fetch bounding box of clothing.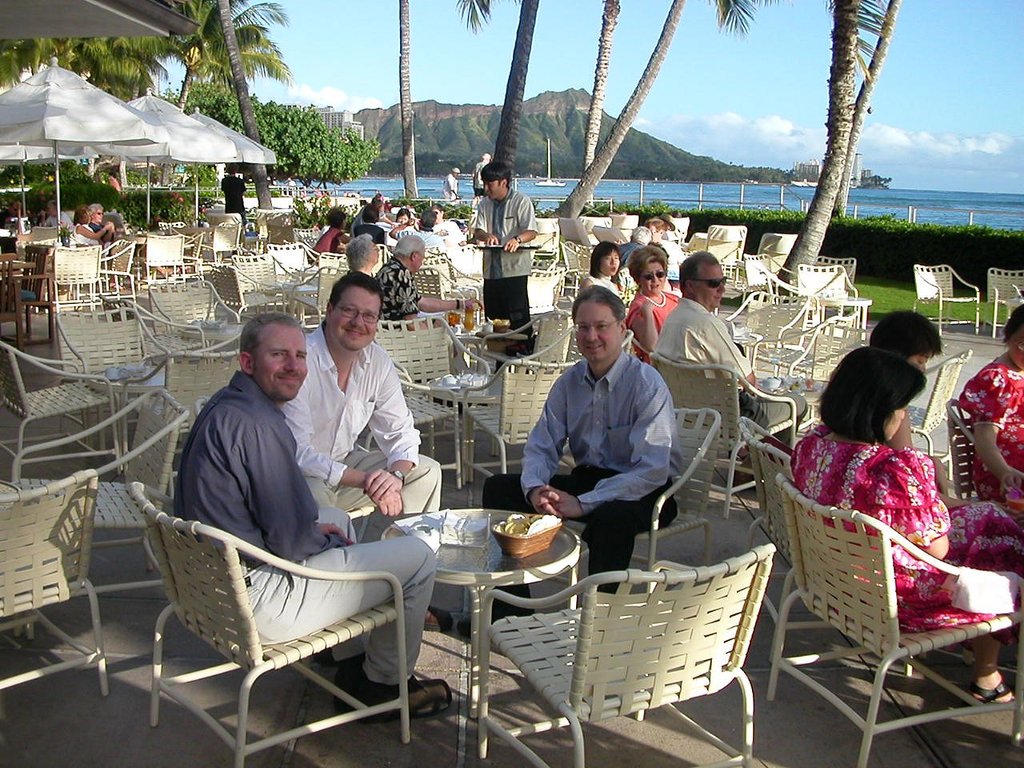
Bbox: <region>653, 293, 766, 429</region>.
